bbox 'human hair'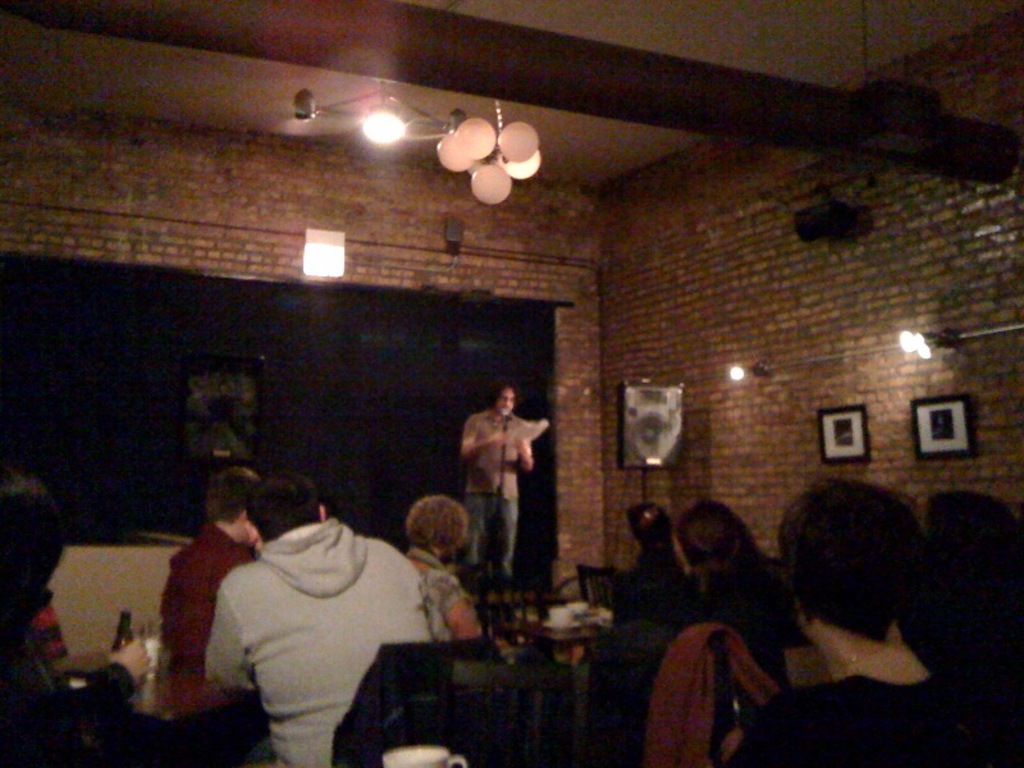
242:467:325:543
